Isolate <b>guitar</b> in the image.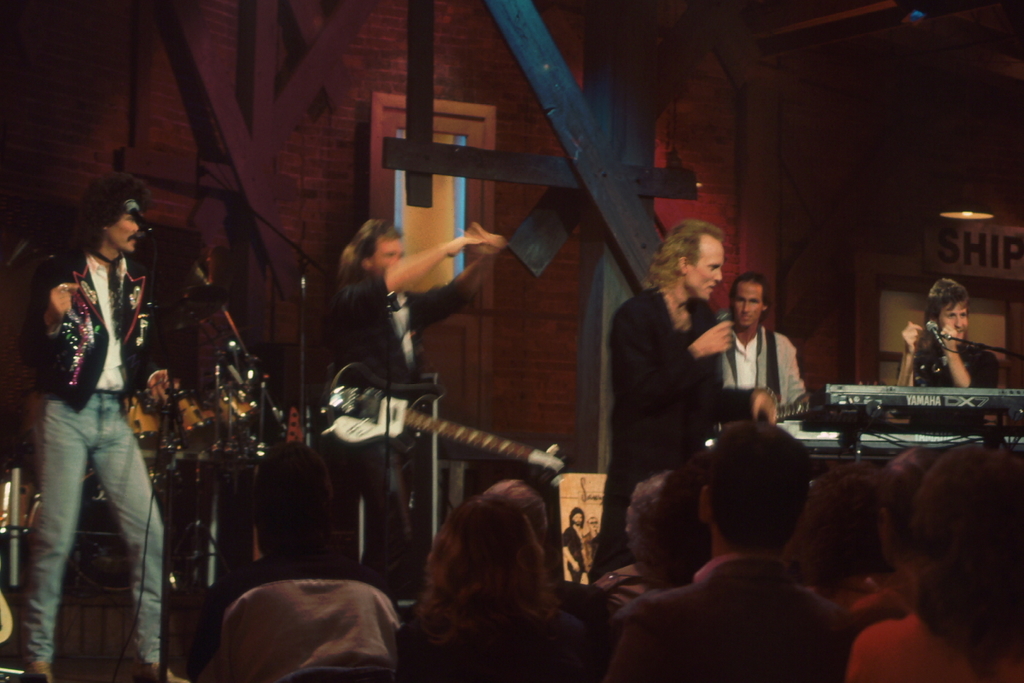
Isolated region: [left=327, top=359, right=567, bottom=484].
